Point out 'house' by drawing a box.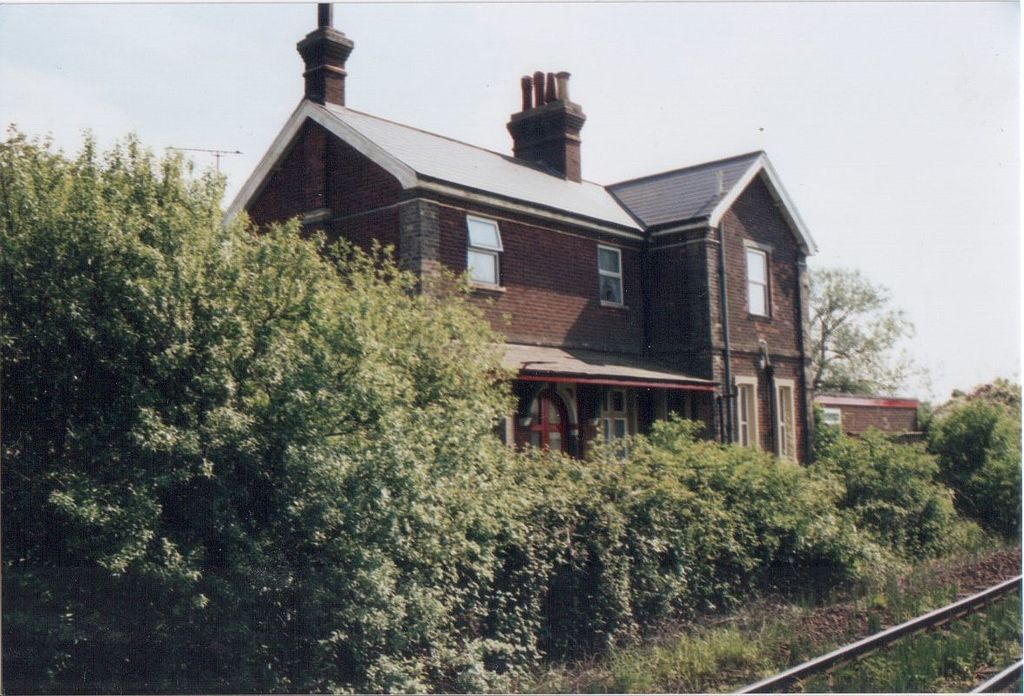
<box>214,30,858,491</box>.
